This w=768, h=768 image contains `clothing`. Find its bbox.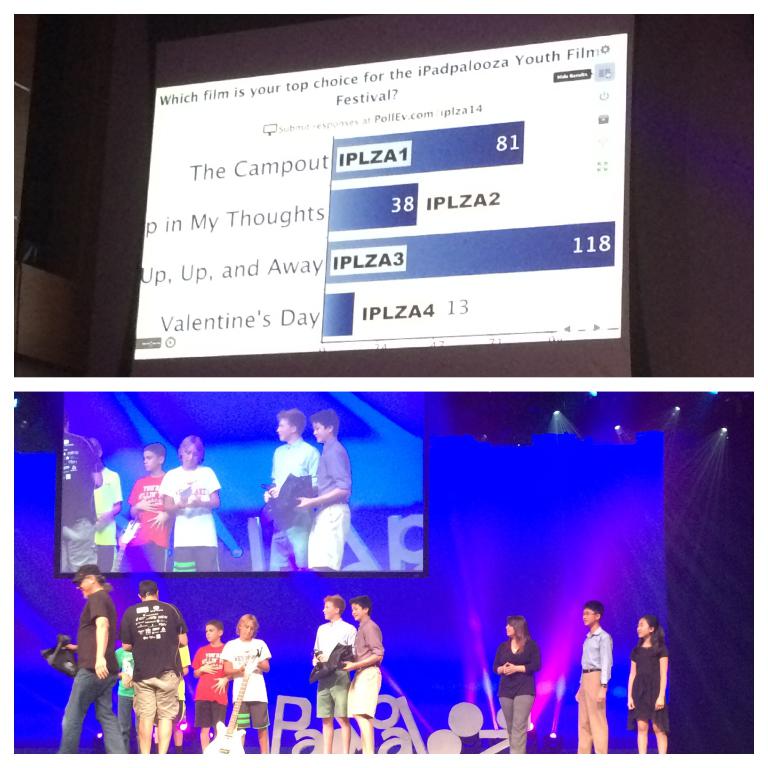
box(160, 545, 218, 569).
